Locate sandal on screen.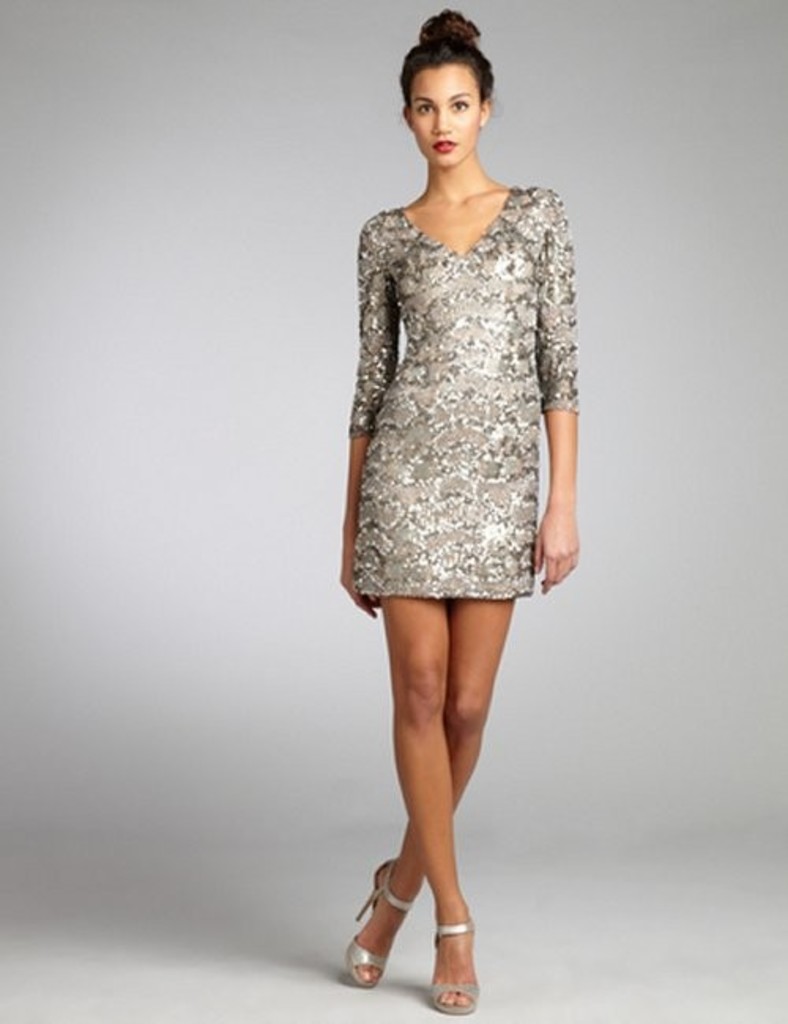
On screen at (339, 859, 411, 989).
